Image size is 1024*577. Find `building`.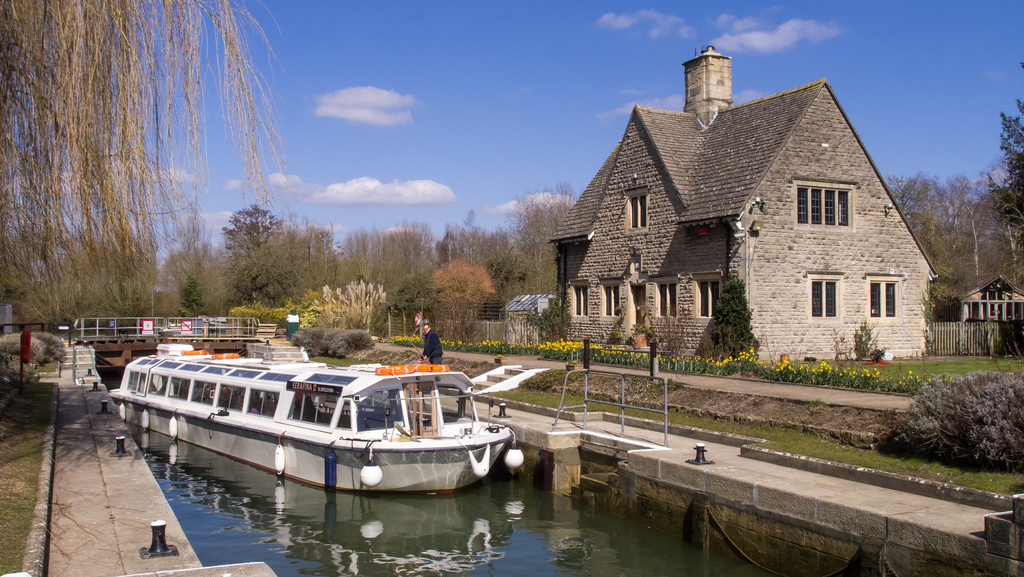
[left=957, top=270, right=1023, bottom=321].
